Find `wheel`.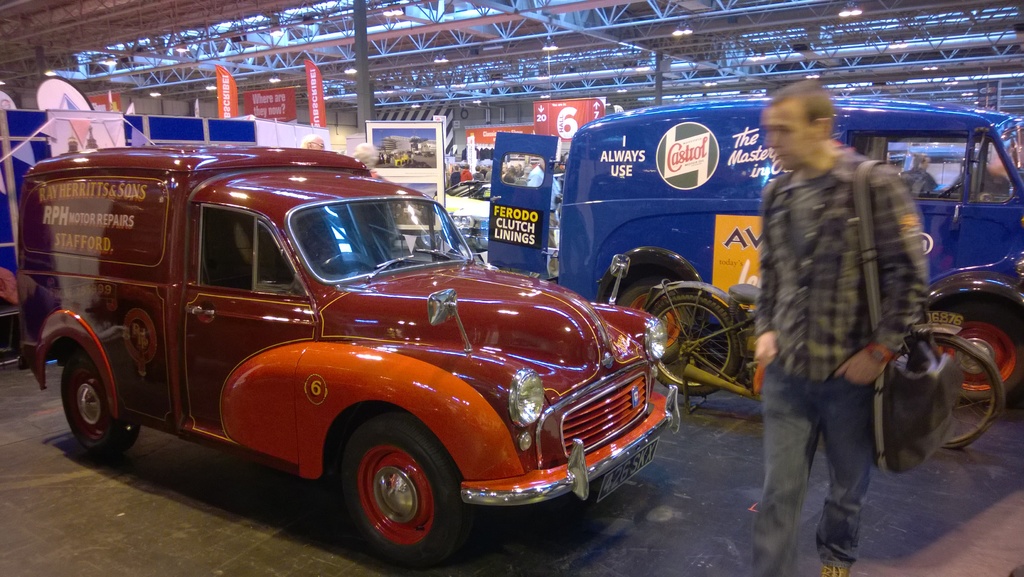
896/335/1002/447.
